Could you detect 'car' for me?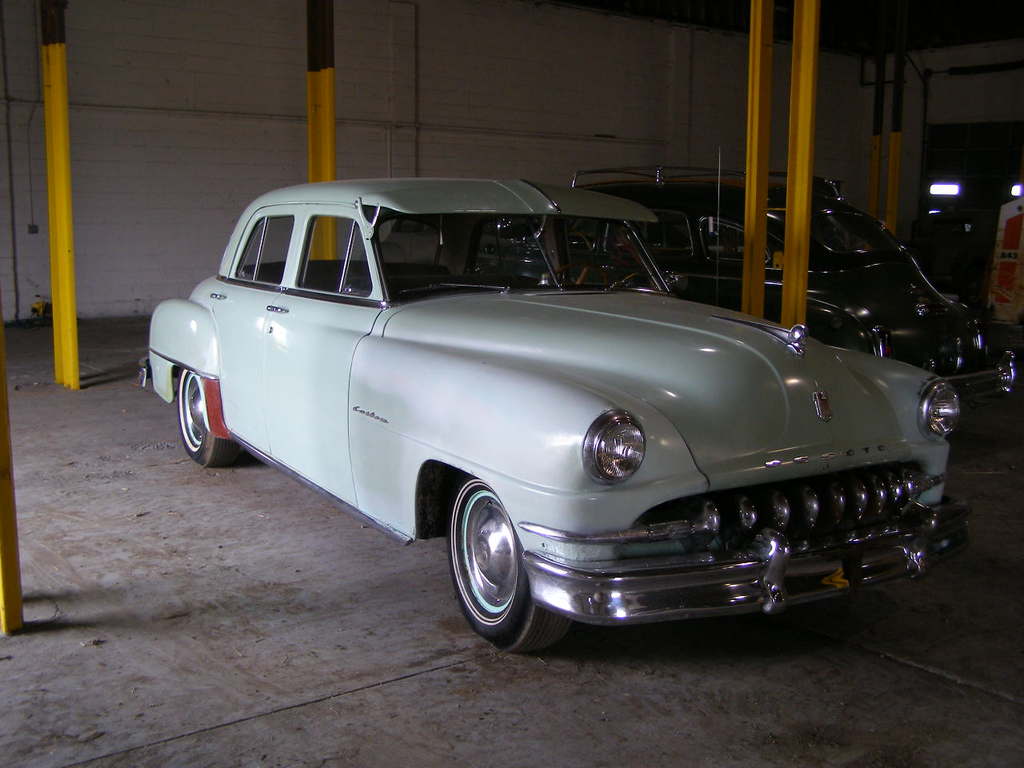
Detection result: 474, 164, 1023, 396.
